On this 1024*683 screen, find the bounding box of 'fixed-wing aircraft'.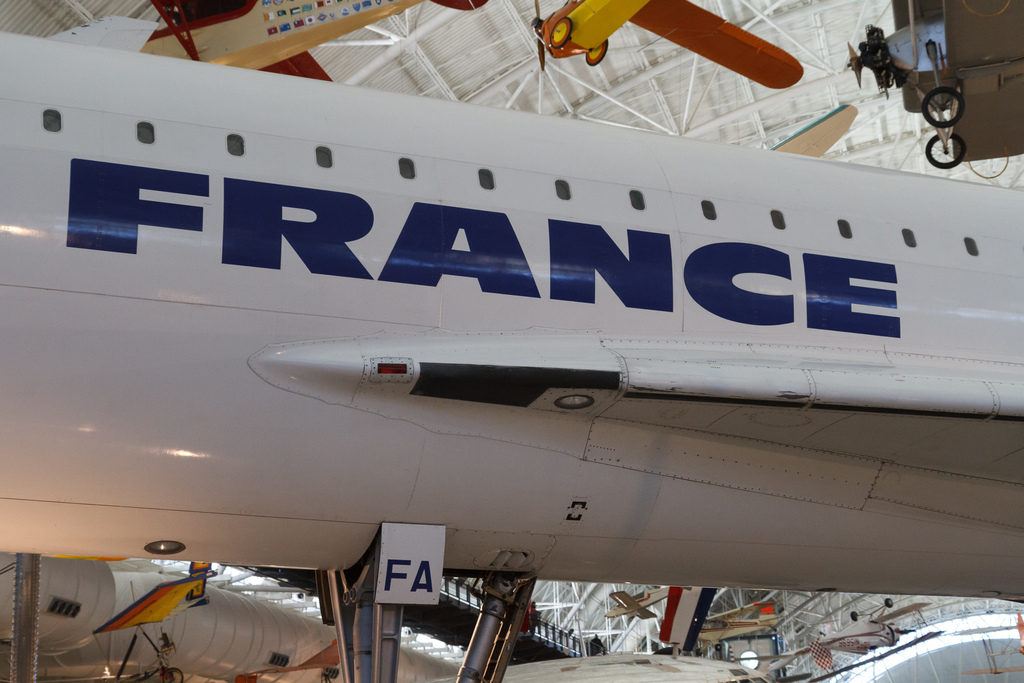
Bounding box: pyautogui.locateOnScreen(0, 27, 1023, 604).
